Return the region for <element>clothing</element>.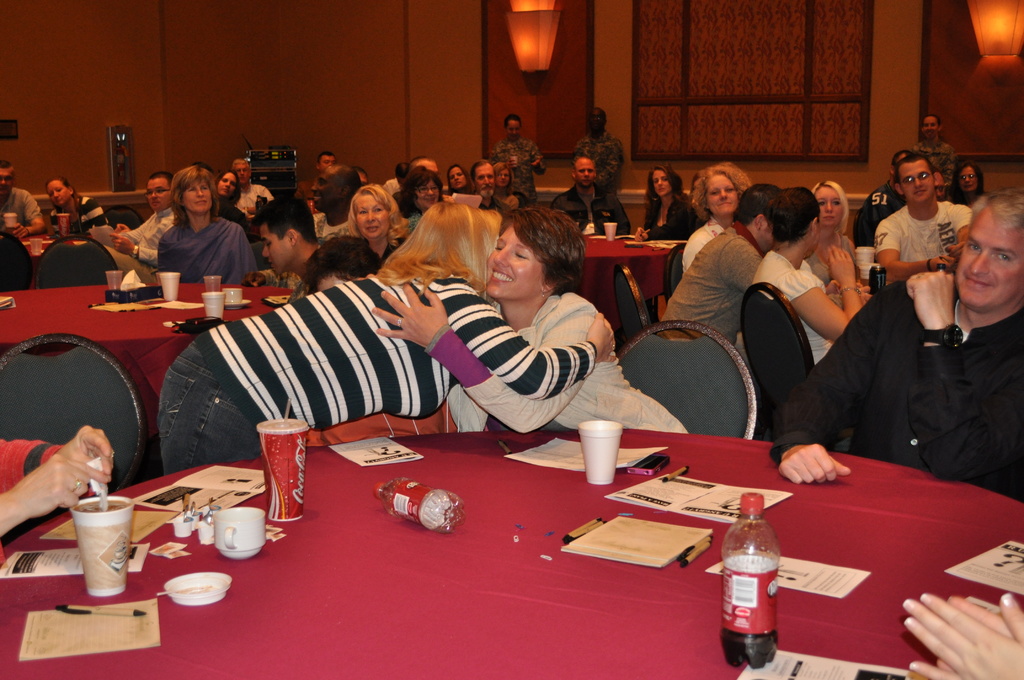
bbox=[236, 179, 275, 213].
